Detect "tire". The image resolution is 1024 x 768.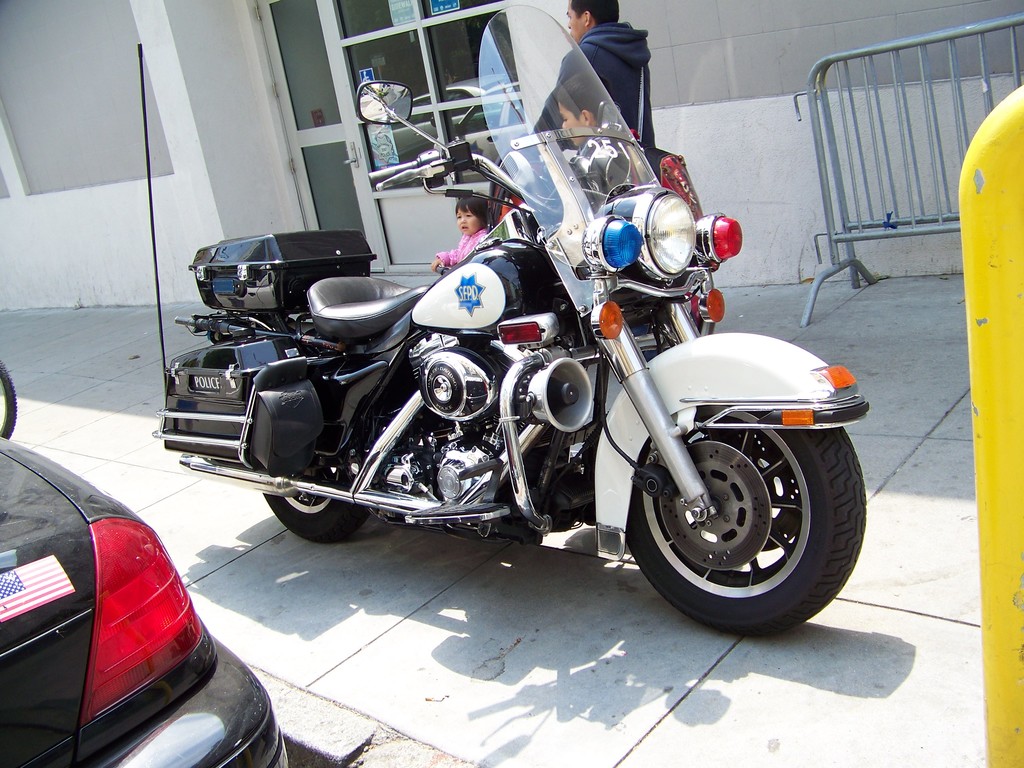
262:471:371:544.
